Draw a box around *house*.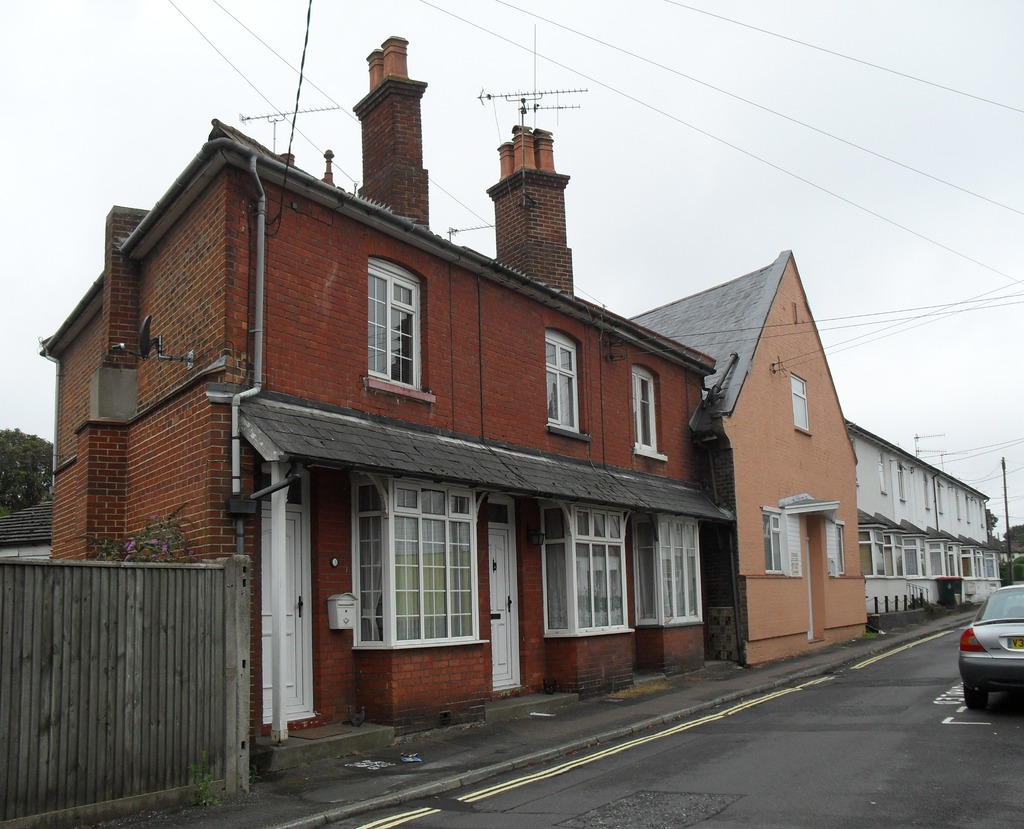
630/248/872/668.
